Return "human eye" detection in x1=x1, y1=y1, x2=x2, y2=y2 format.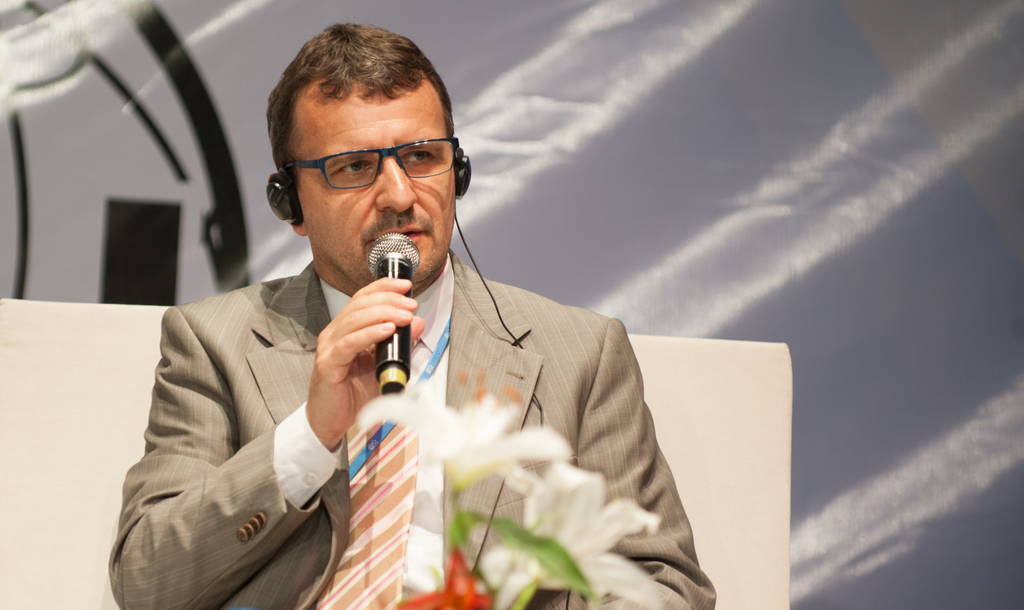
x1=339, y1=158, x2=378, y2=181.
